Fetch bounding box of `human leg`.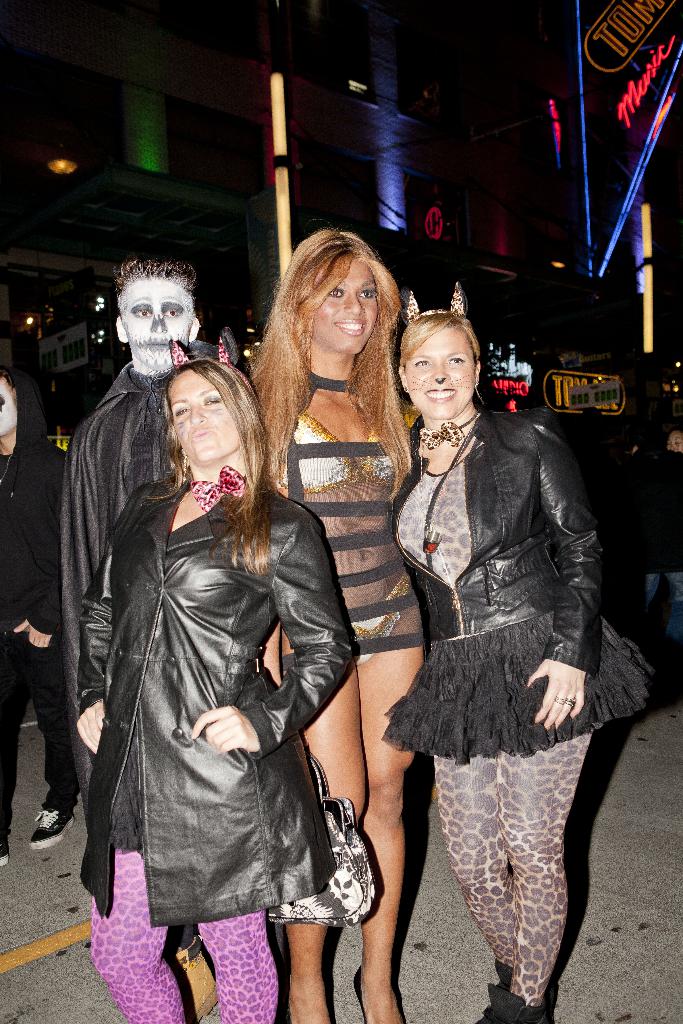
Bbox: {"x1": 353, "y1": 580, "x2": 422, "y2": 1023}.
